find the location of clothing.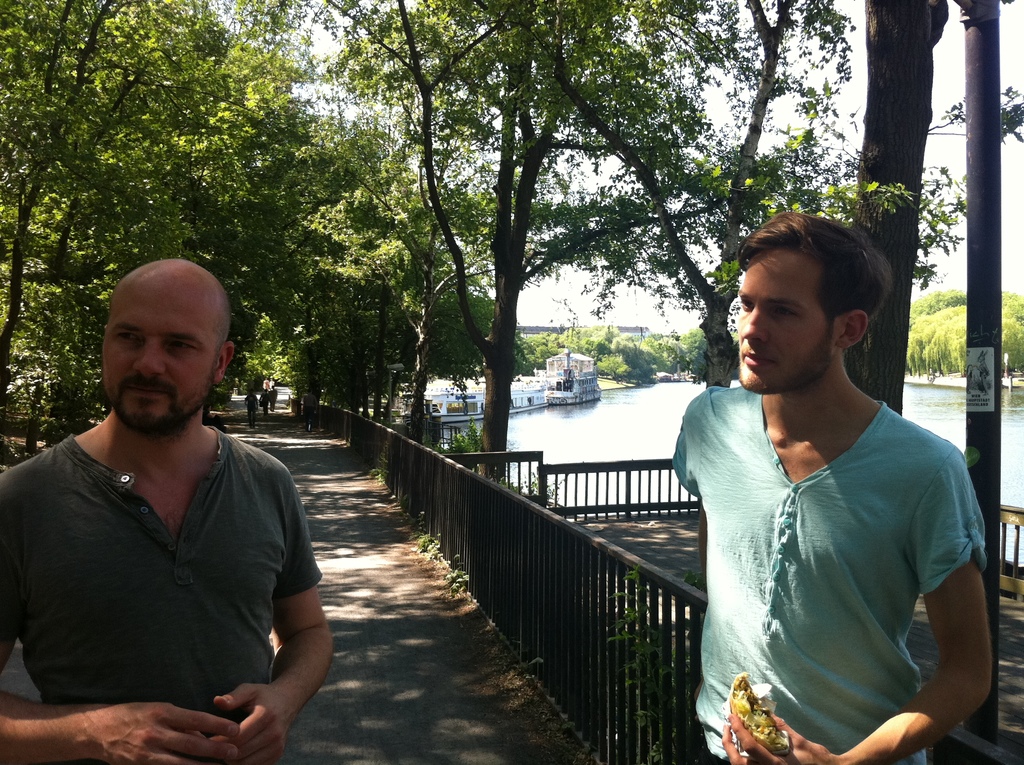
Location: <bbox>0, 424, 323, 718</bbox>.
